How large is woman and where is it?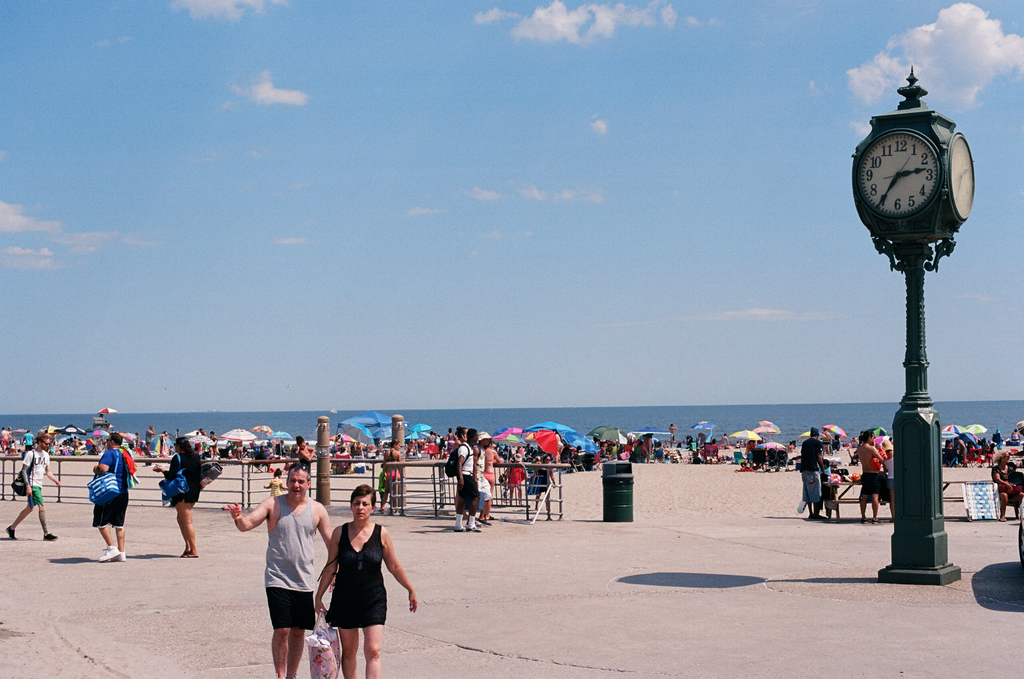
Bounding box: <bbox>209, 431, 220, 458</bbox>.
